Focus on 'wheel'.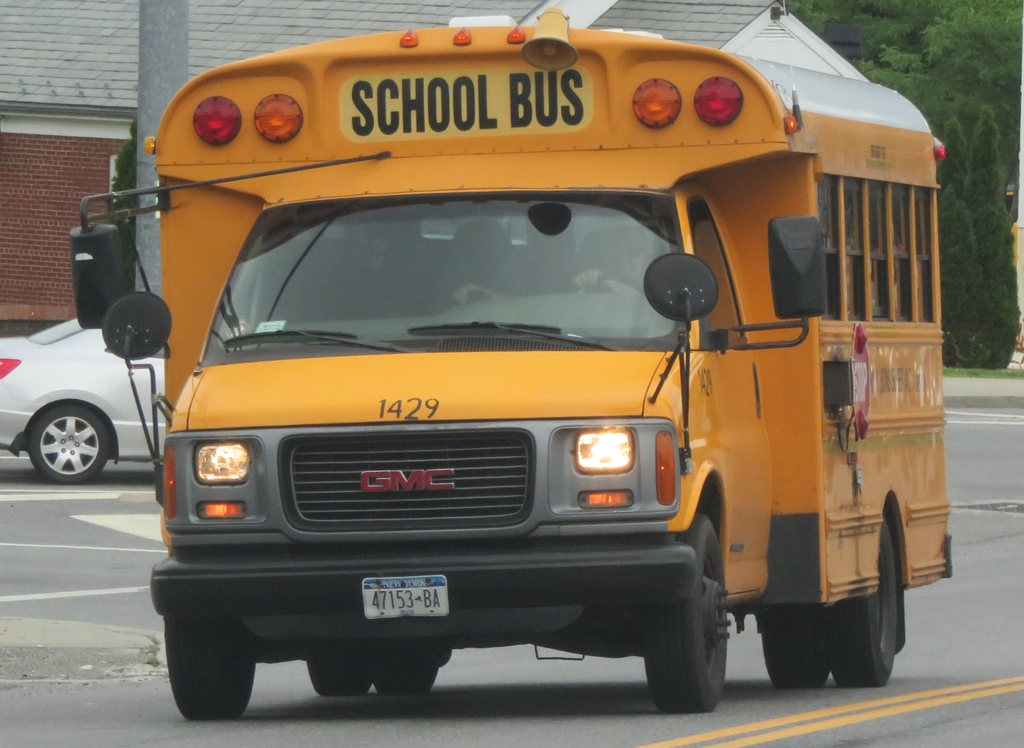
Focused at (x1=376, y1=660, x2=439, y2=699).
